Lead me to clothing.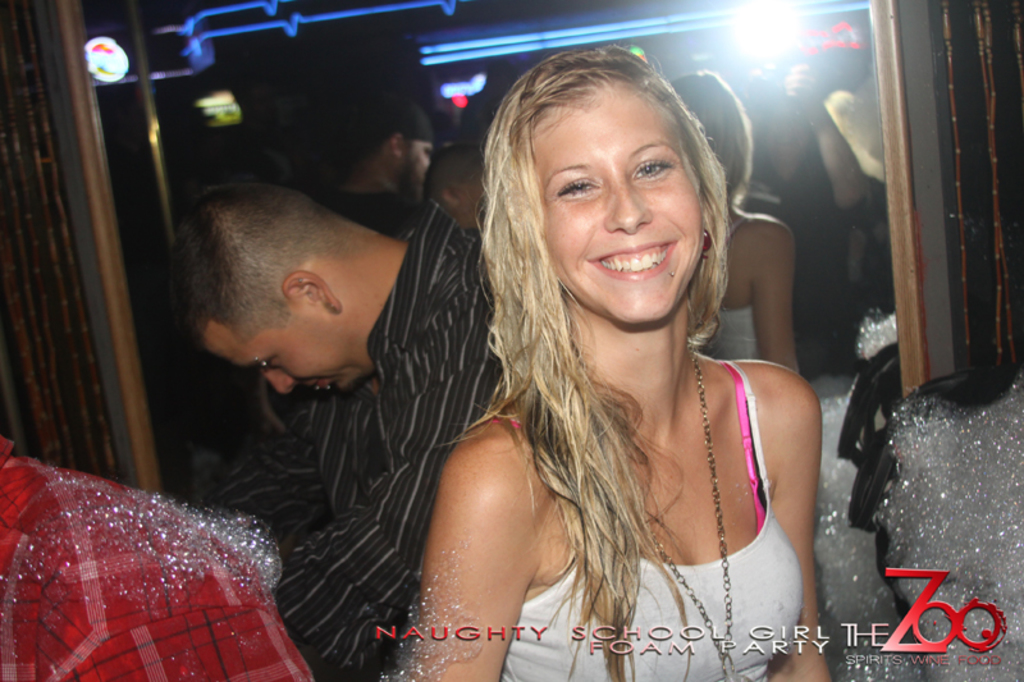
Lead to bbox=(204, 198, 506, 681).
